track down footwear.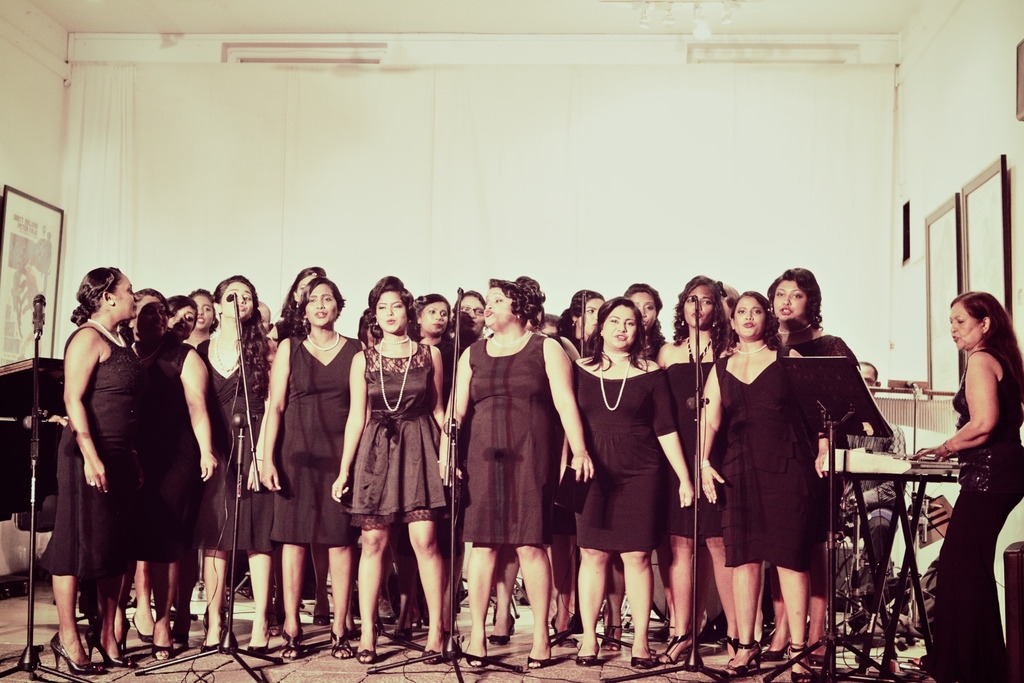
Tracked to 527/638/553/671.
